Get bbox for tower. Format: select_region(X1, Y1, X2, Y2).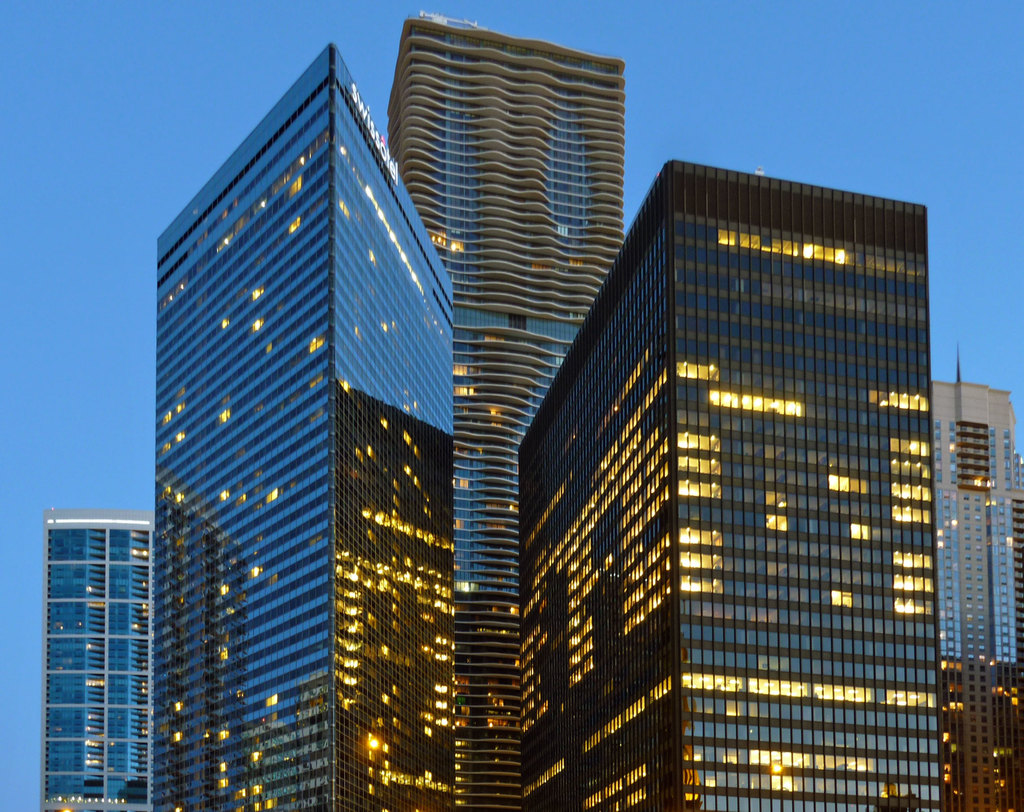
select_region(104, 20, 495, 811).
